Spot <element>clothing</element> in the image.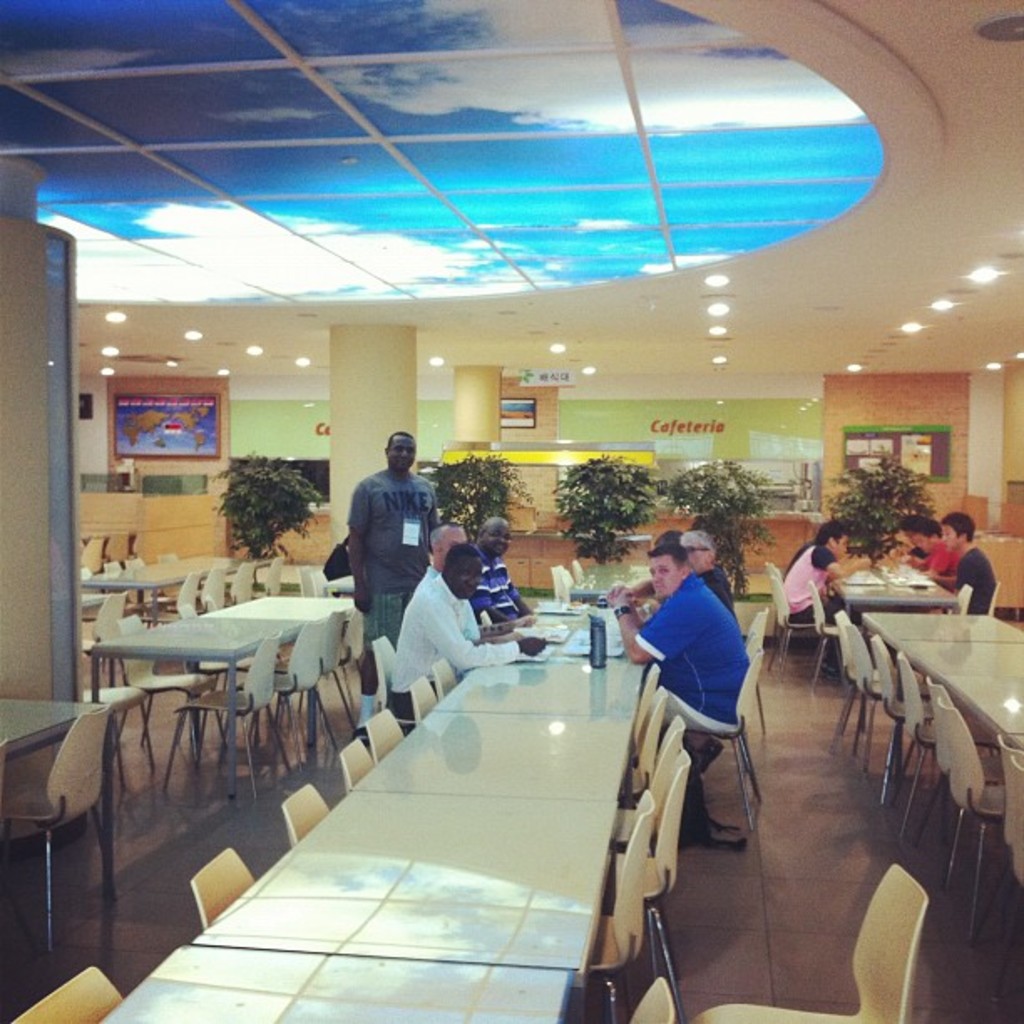
<element>clothing</element> found at l=465, t=559, r=539, b=629.
